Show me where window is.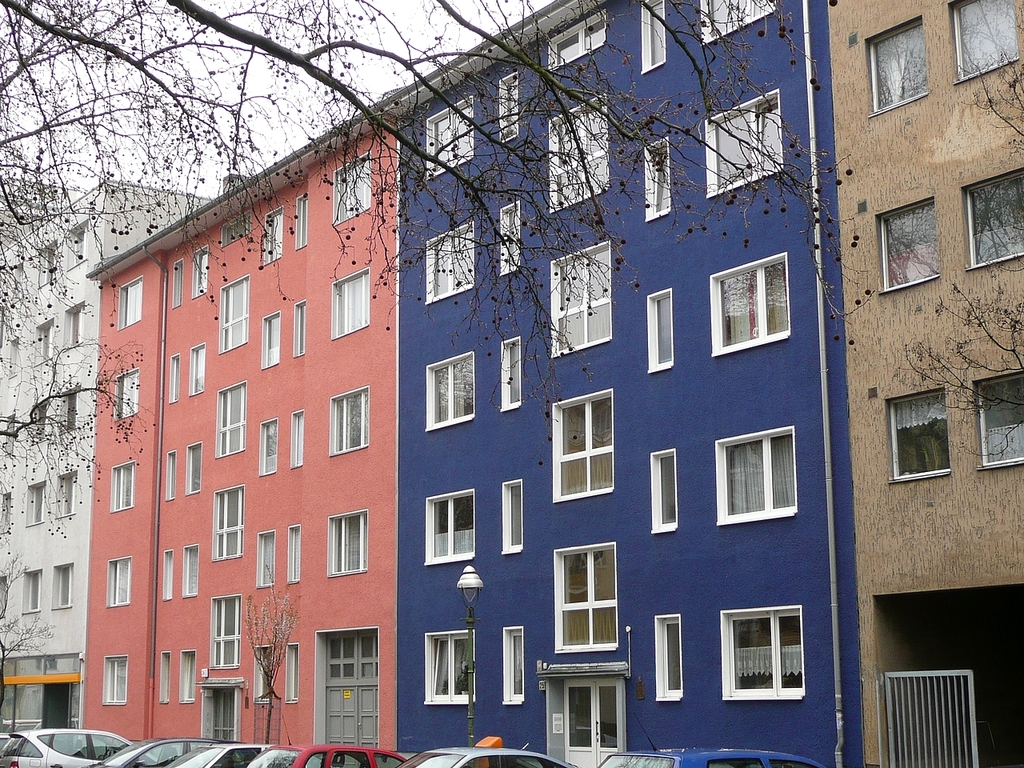
window is at left=63, top=222, right=87, bottom=262.
